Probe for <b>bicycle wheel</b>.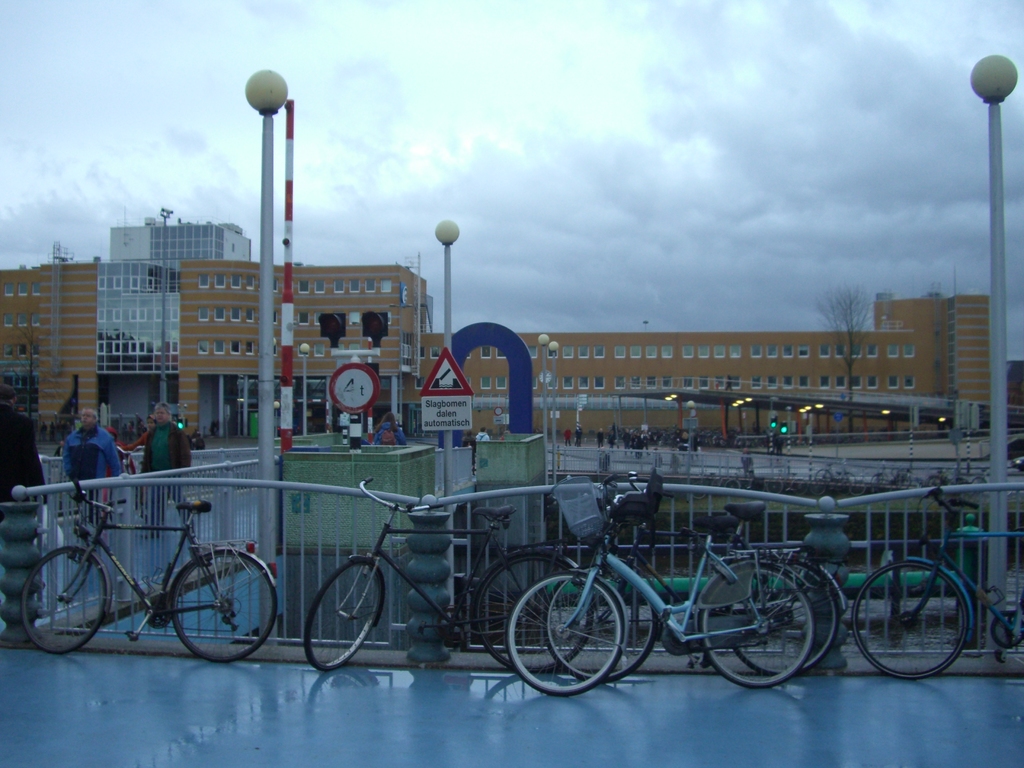
Probe result: (x1=852, y1=554, x2=975, y2=674).
